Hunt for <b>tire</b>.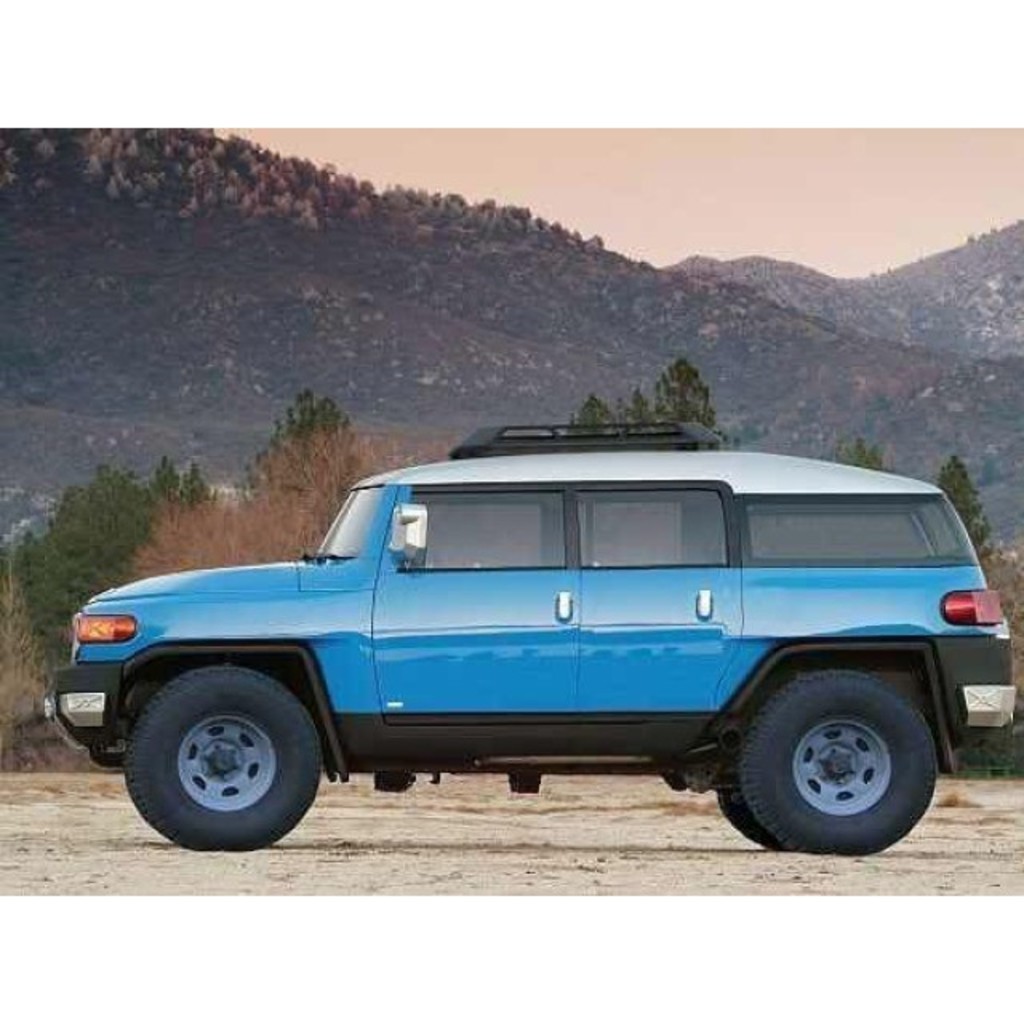
Hunted down at 712,749,786,848.
